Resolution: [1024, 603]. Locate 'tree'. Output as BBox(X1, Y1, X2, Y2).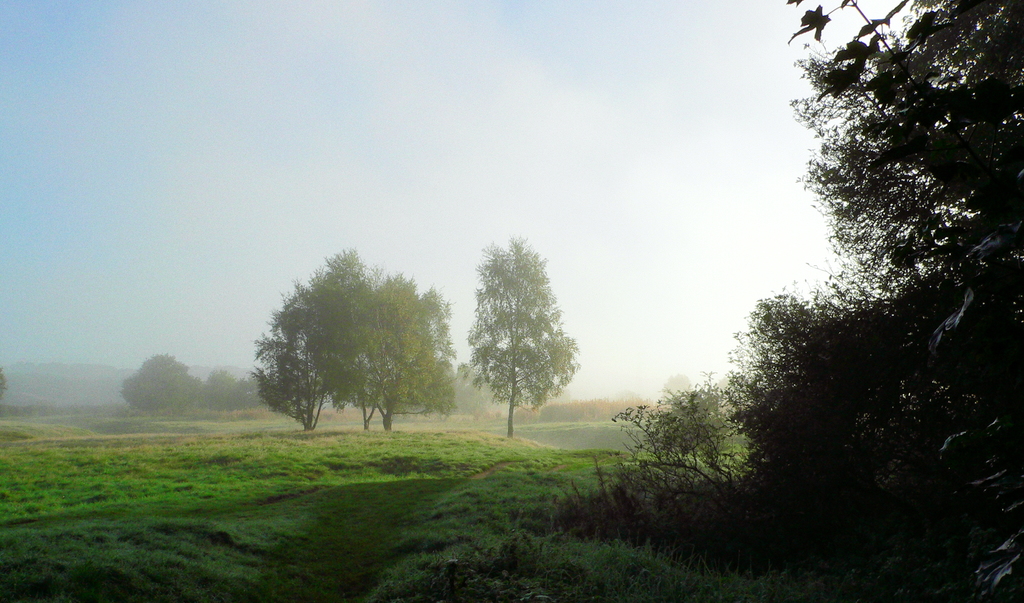
BBox(300, 253, 404, 429).
